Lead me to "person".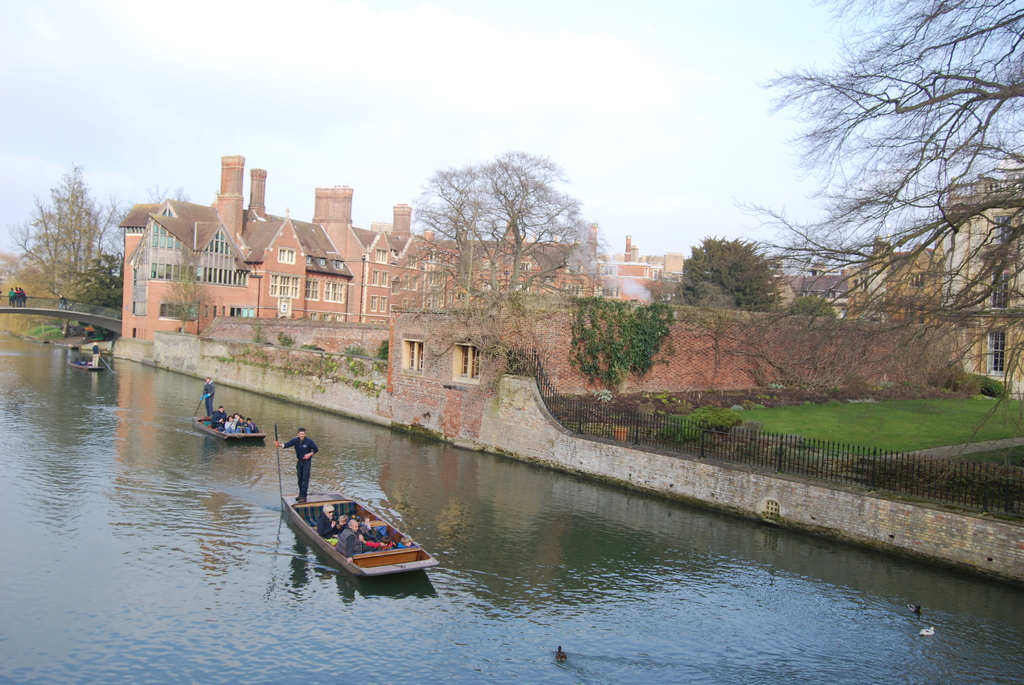
Lead to 395:534:417:553.
